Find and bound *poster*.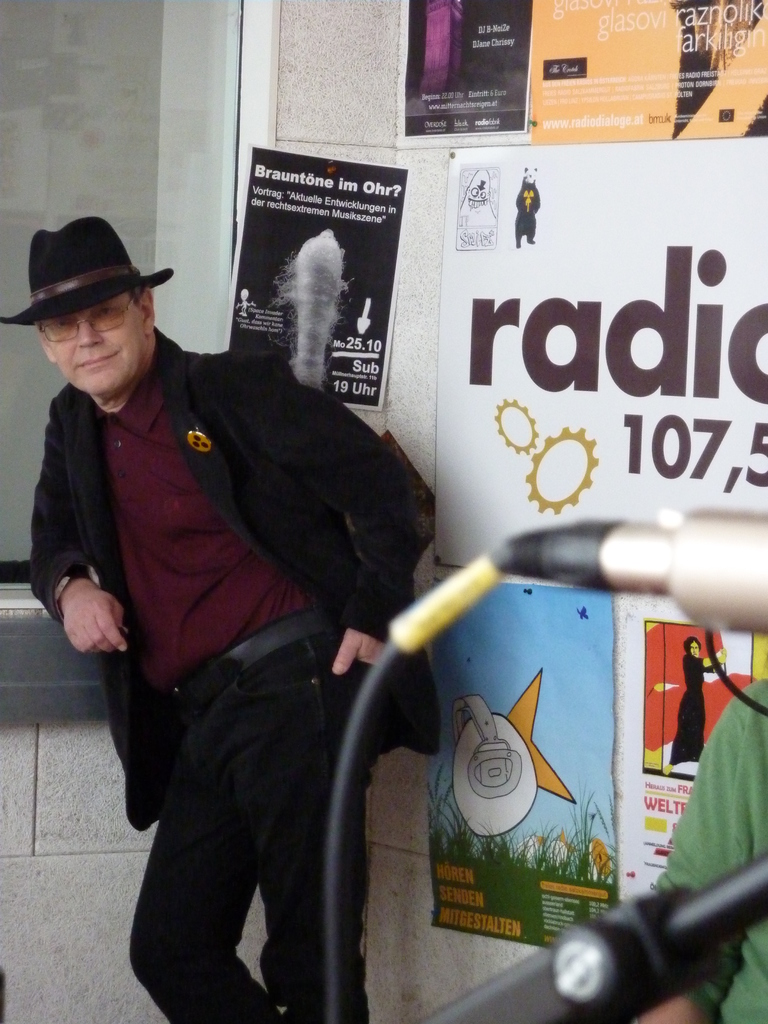
Bound: bbox(529, 1, 767, 140).
